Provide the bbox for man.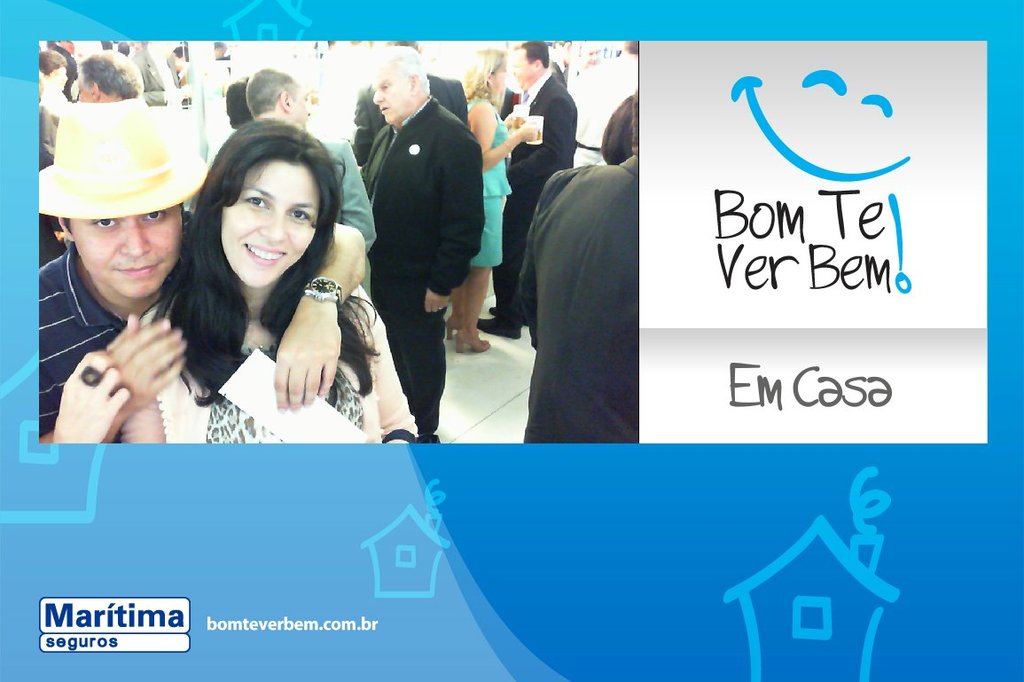
(573,35,637,168).
